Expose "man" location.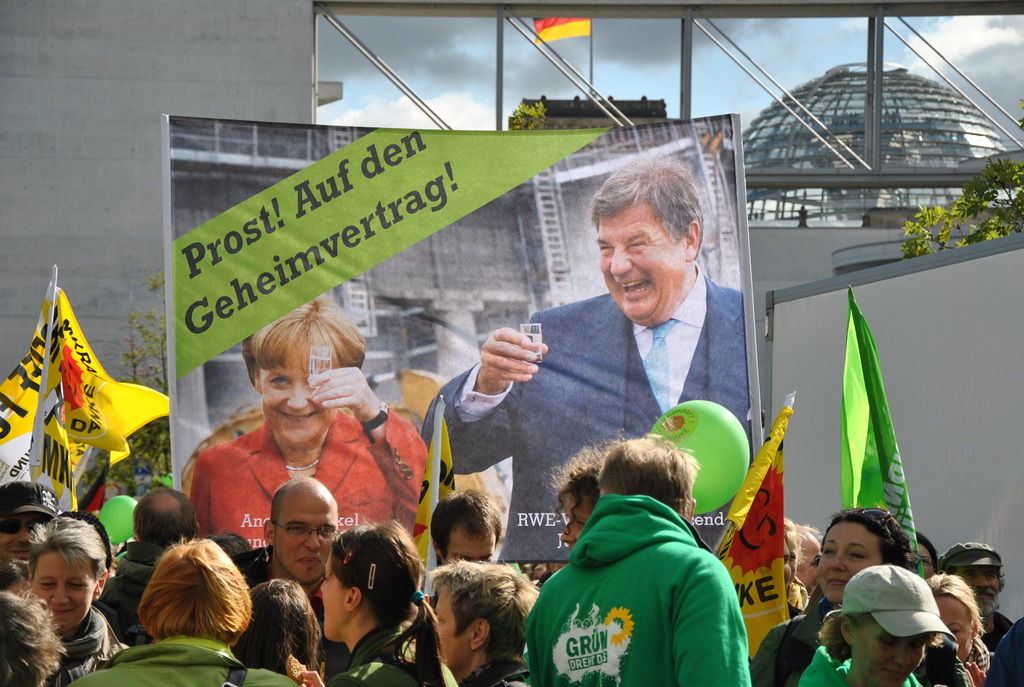
Exposed at 524:422:746:686.
